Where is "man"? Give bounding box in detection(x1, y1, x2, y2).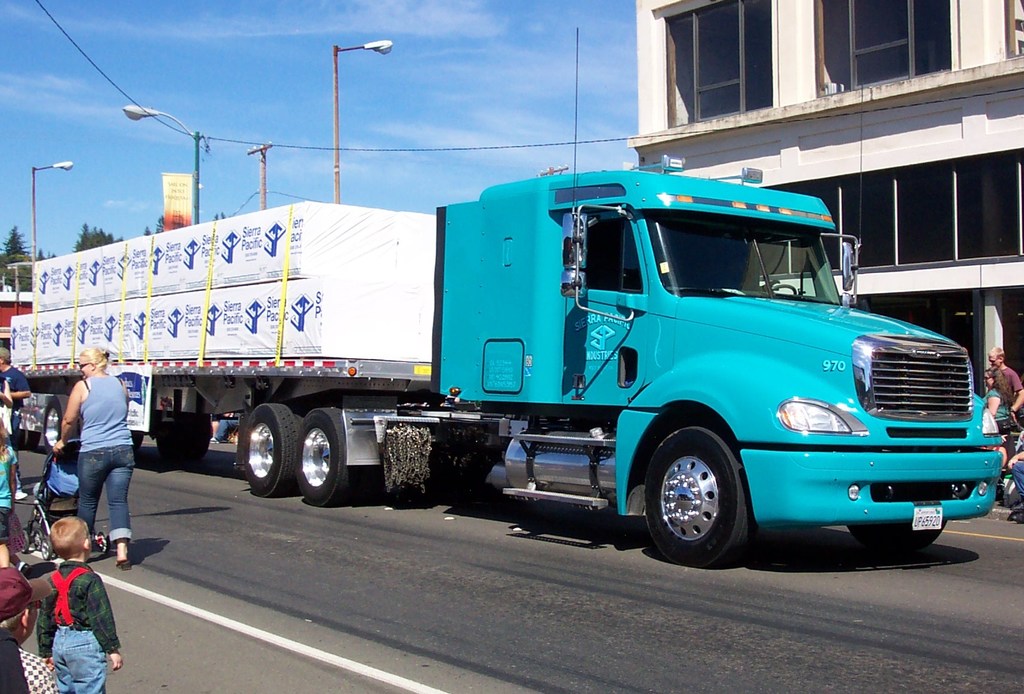
detection(988, 347, 1023, 414).
